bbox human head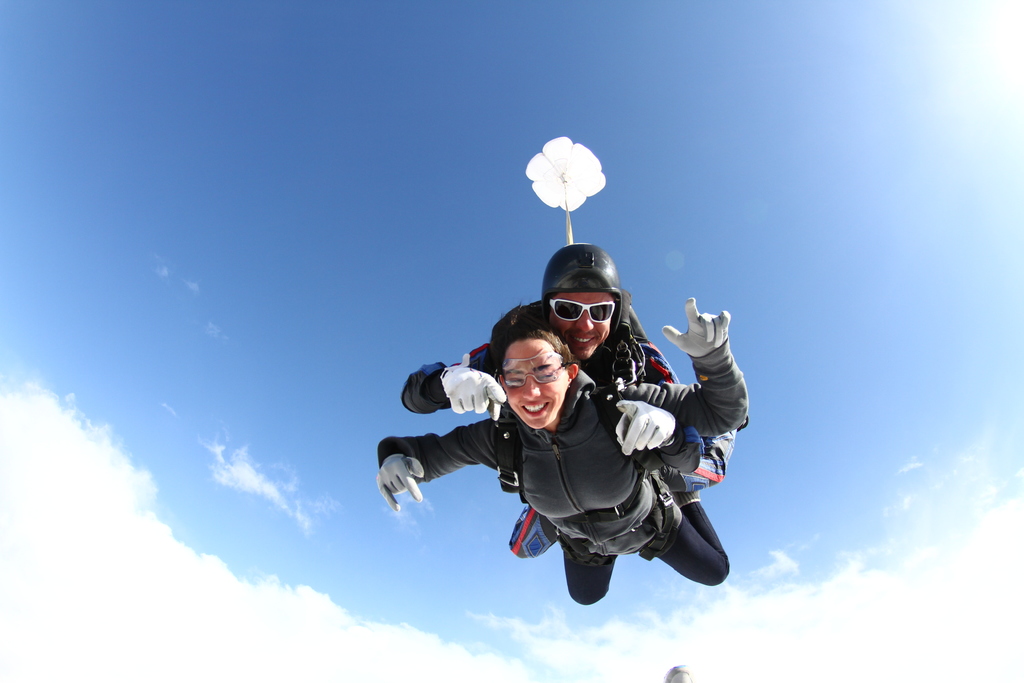
pyautogui.locateOnScreen(539, 252, 626, 360)
